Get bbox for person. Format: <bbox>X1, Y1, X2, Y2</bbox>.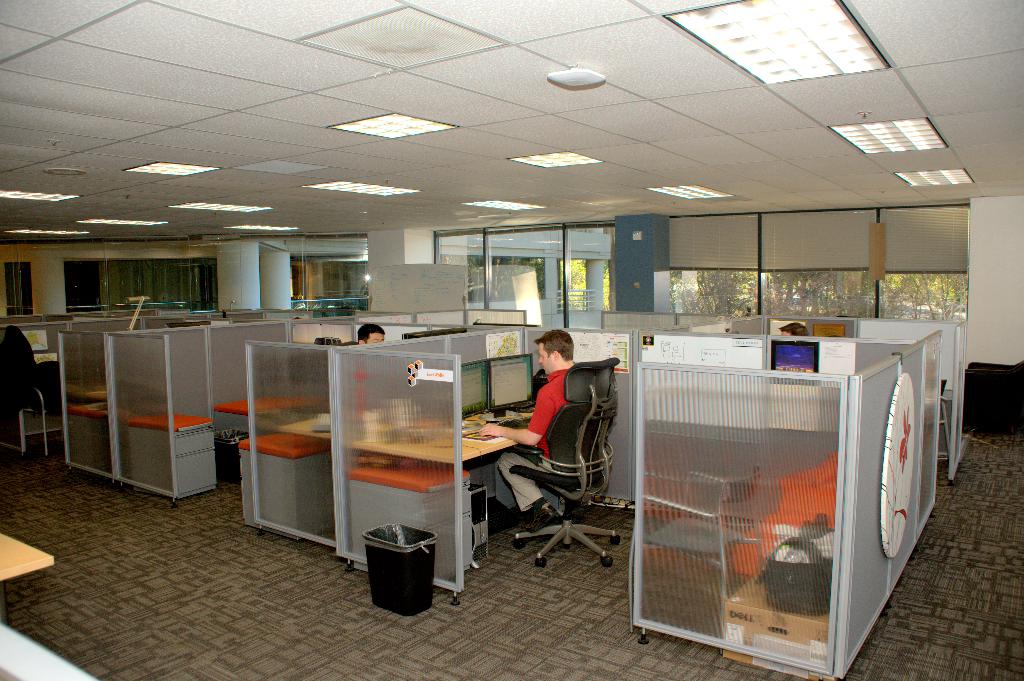
<bbox>497, 323, 605, 547</bbox>.
